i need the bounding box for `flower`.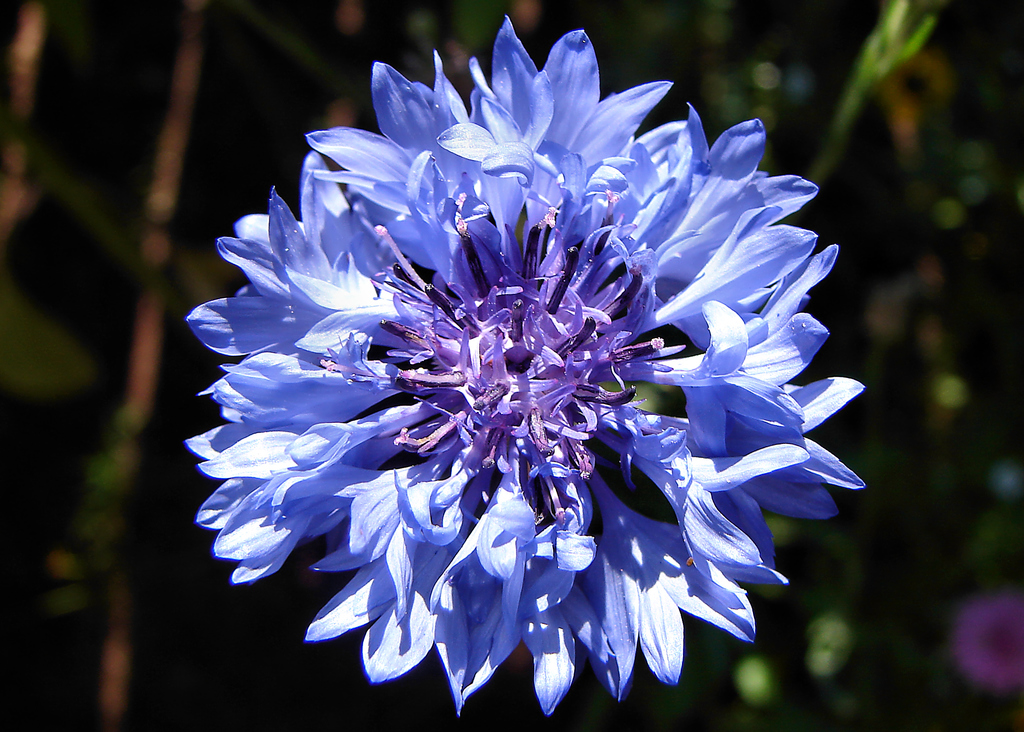
Here it is: {"left": 166, "top": 38, "right": 874, "bottom": 730}.
